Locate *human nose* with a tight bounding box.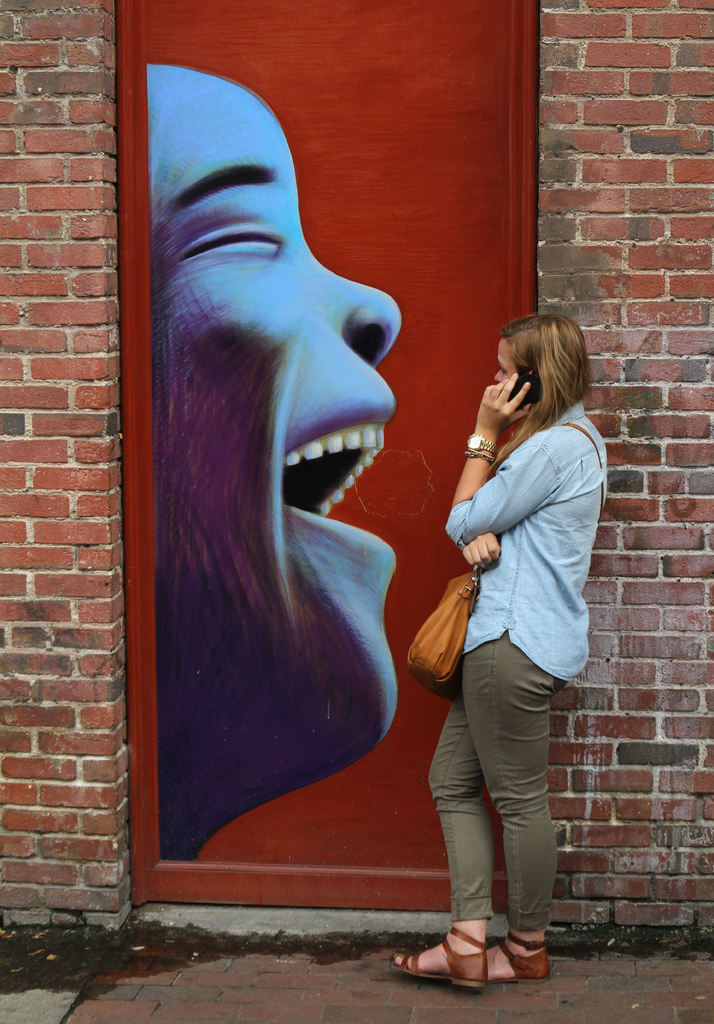
{"left": 312, "top": 259, "right": 402, "bottom": 372}.
